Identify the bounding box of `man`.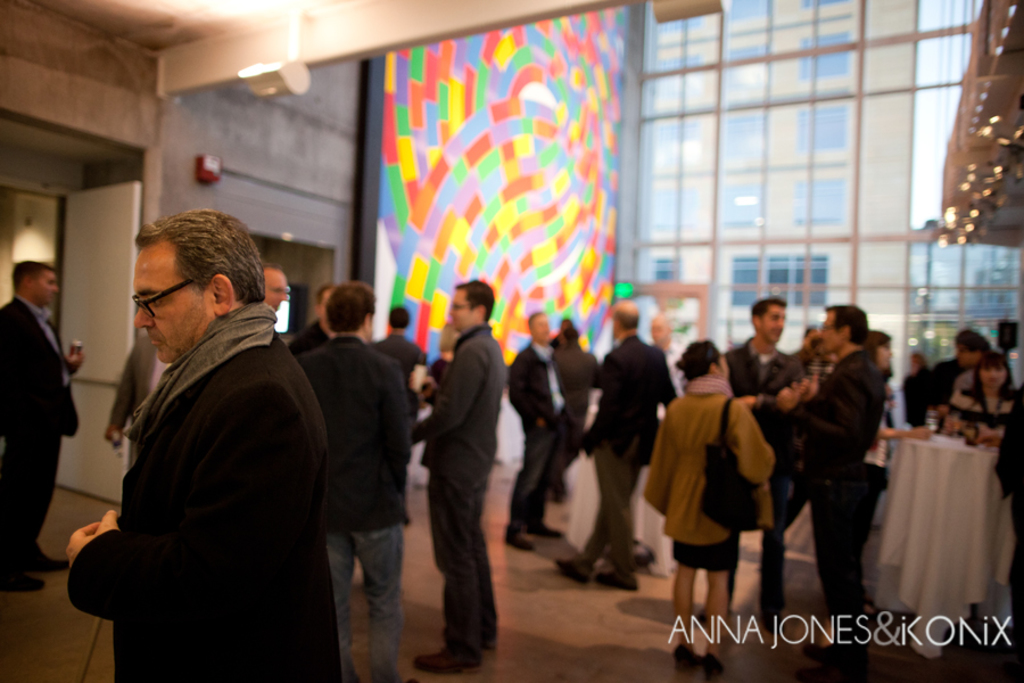
778/301/891/629.
